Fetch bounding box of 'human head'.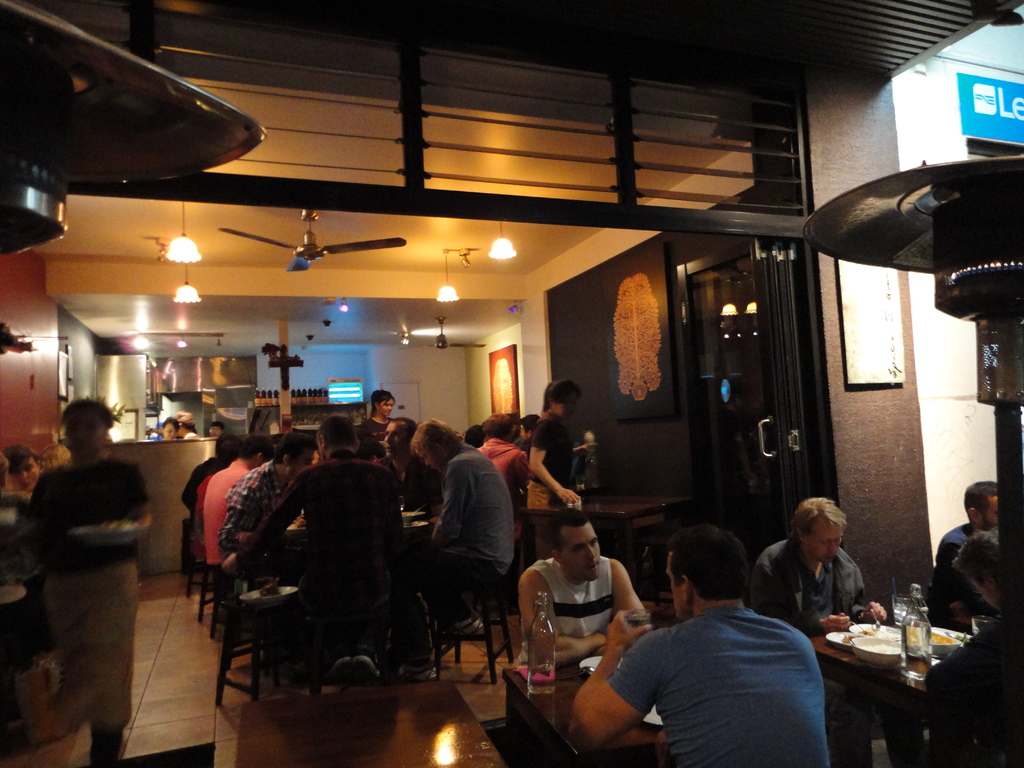
Bbox: 544, 378, 582, 424.
